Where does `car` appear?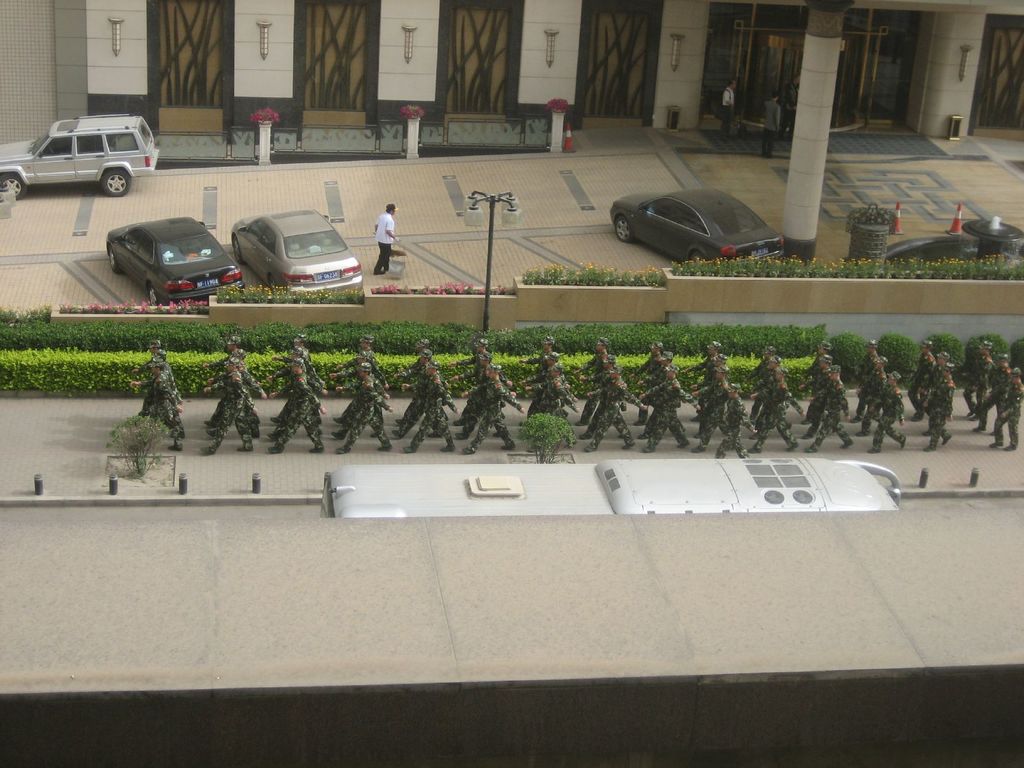
Appears at [left=607, top=188, right=787, bottom=266].
